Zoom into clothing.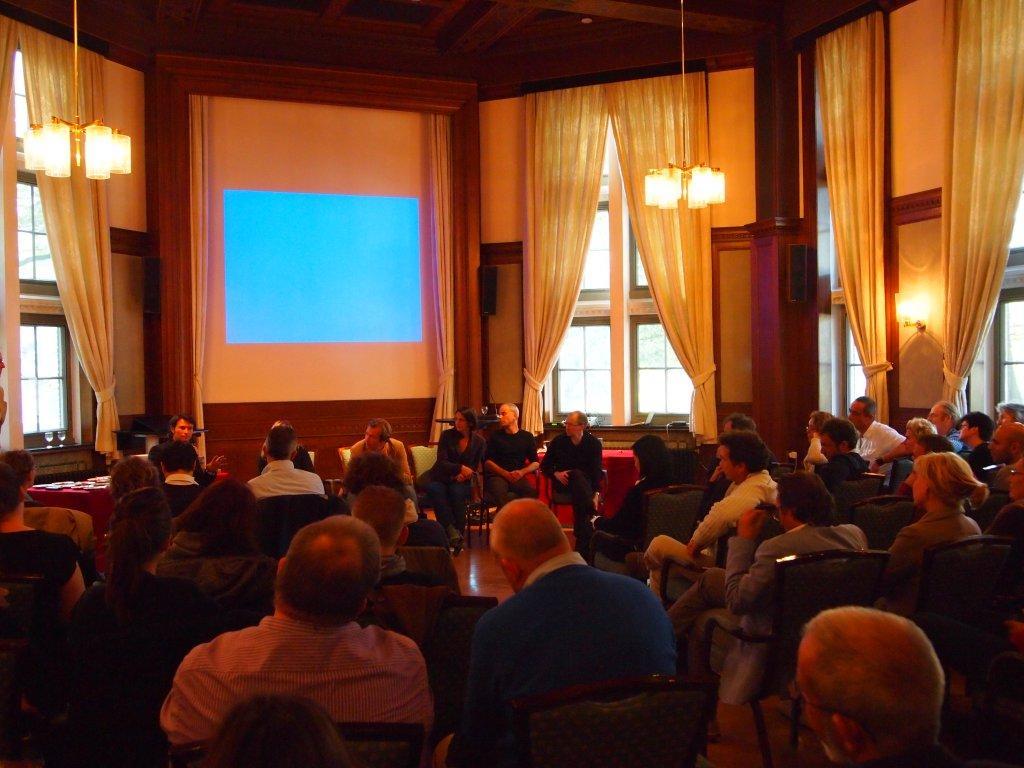
Zoom target: 249/458/335/505.
